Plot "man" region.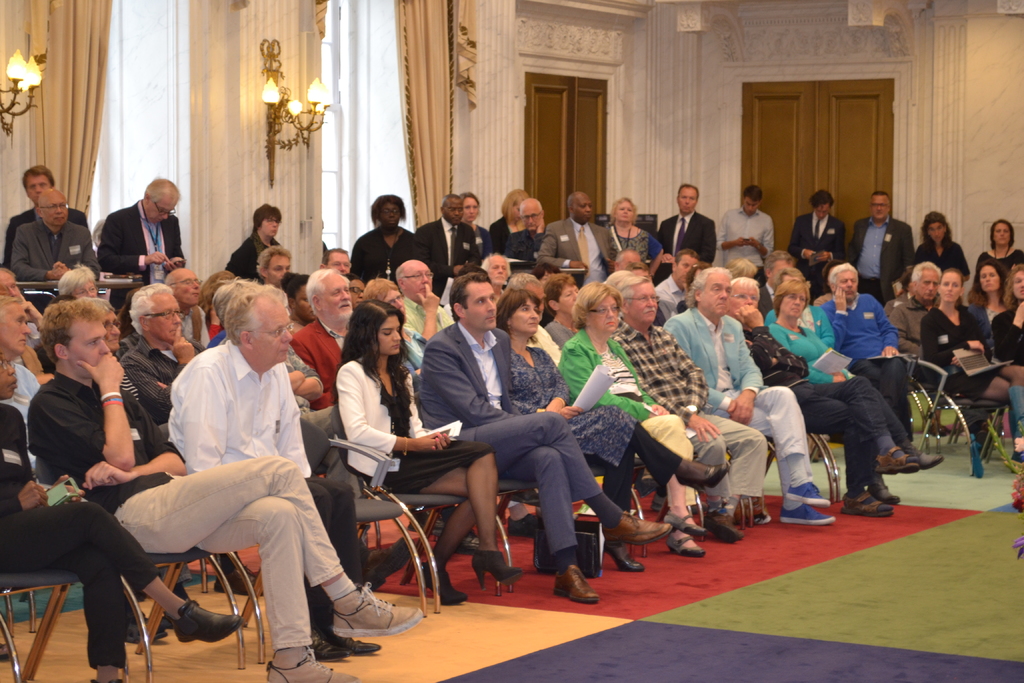
Plotted at (left=534, top=192, right=617, bottom=270).
